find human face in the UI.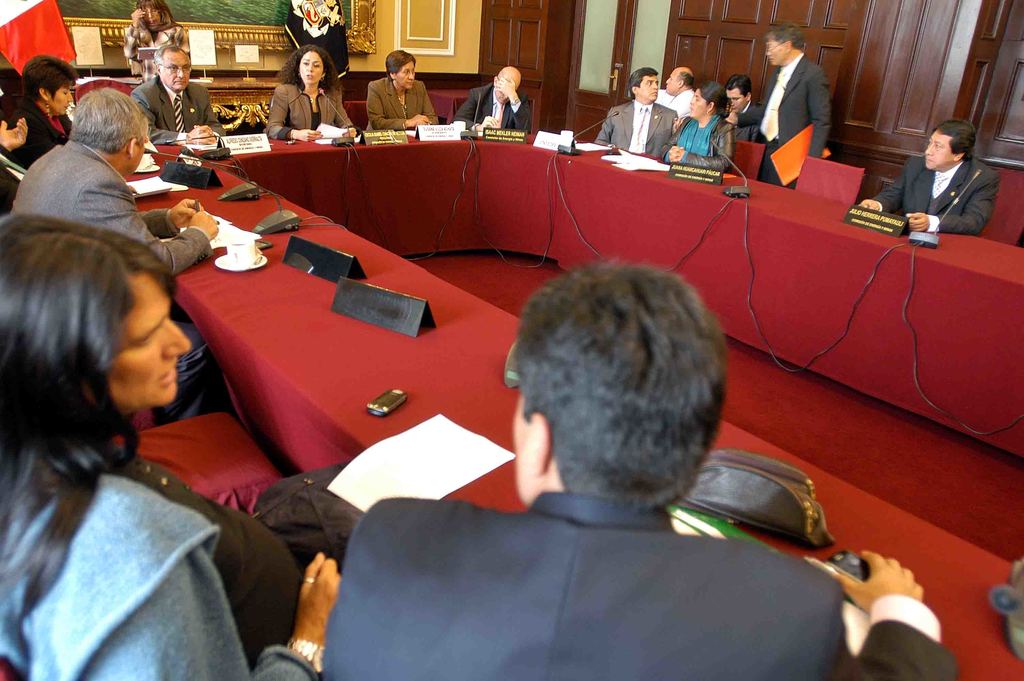
UI element at [104, 272, 193, 407].
